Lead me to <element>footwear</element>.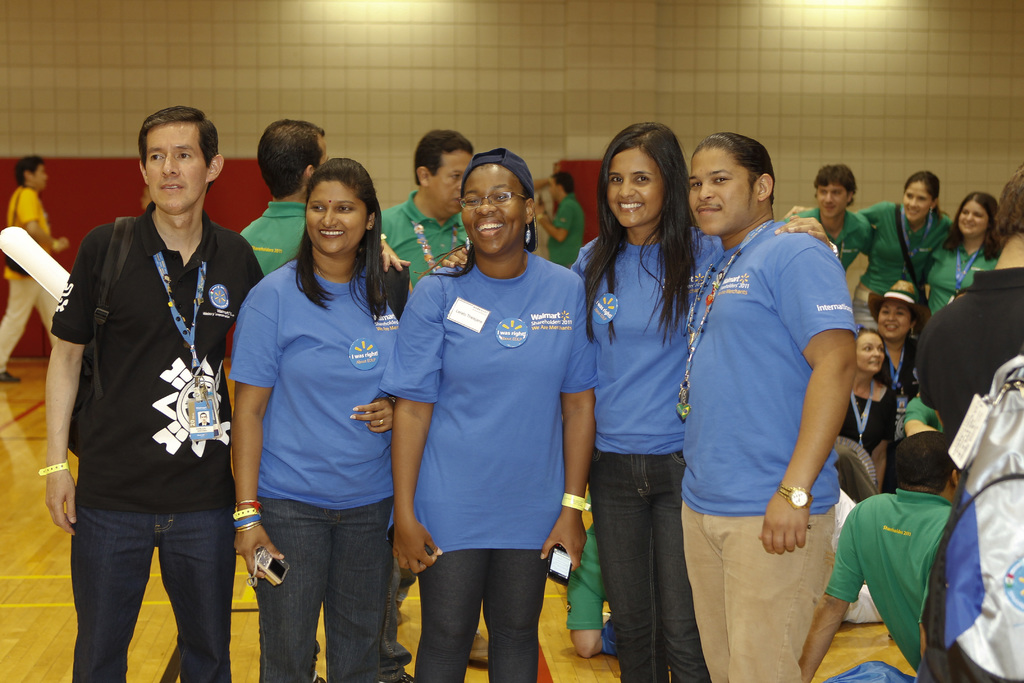
Lead to {"left": 470, "top": 629, "right": 492, "bottom": 667}.
